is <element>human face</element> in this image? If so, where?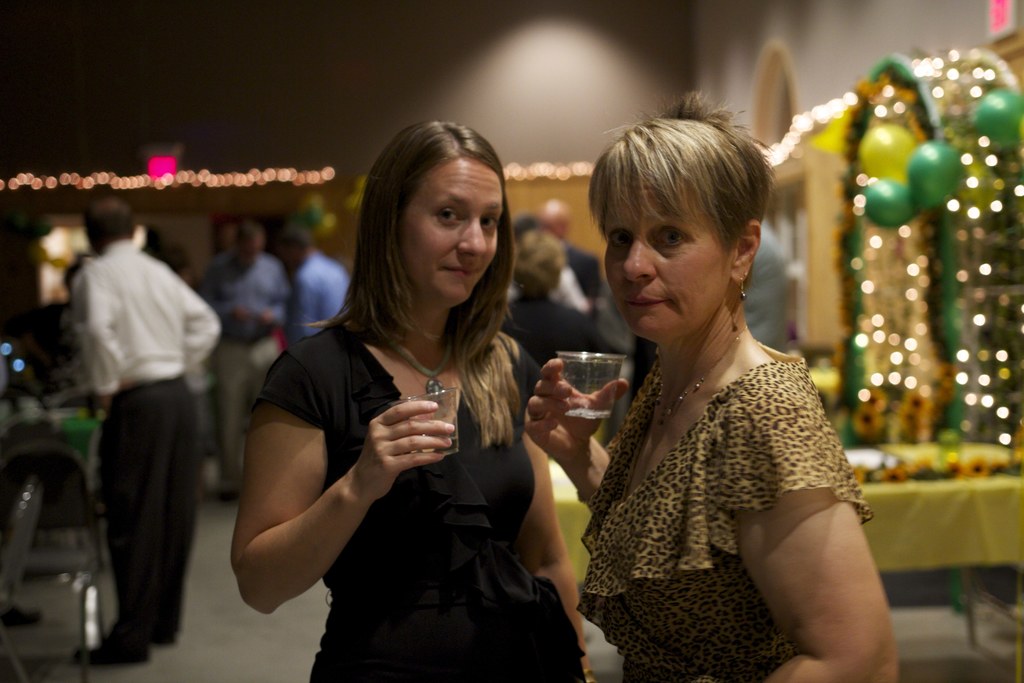
Yes, at rect(602, 182, 732, 331).
